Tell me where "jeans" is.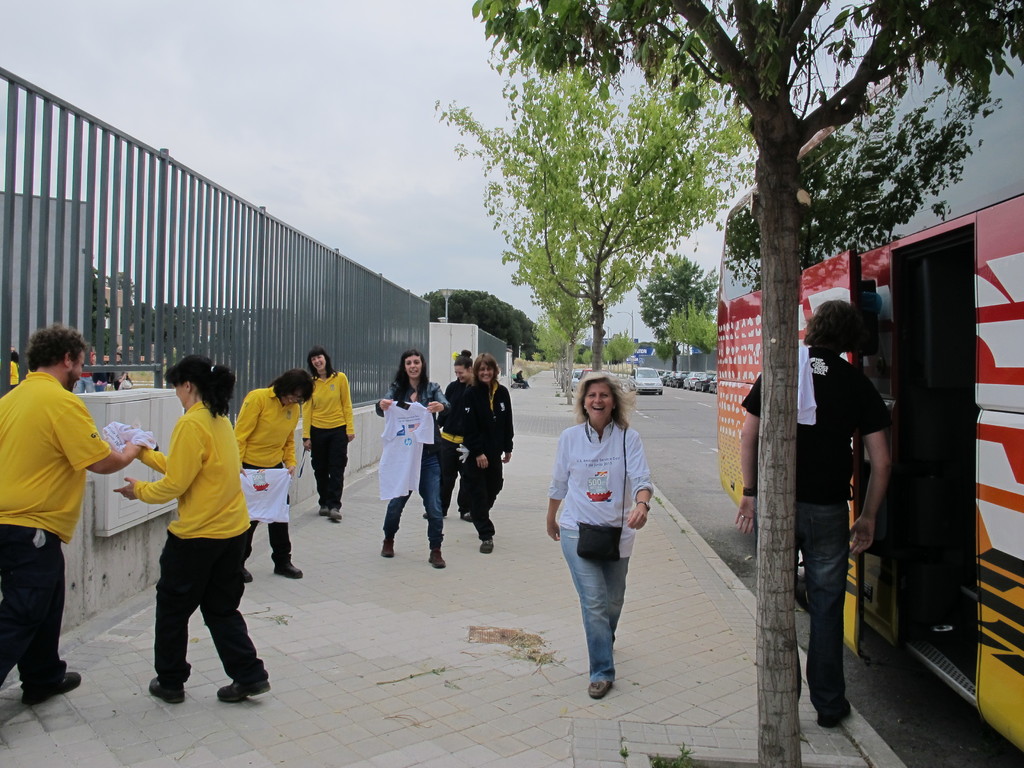
"jeans" is at rect(559, 527, 632, 688).
